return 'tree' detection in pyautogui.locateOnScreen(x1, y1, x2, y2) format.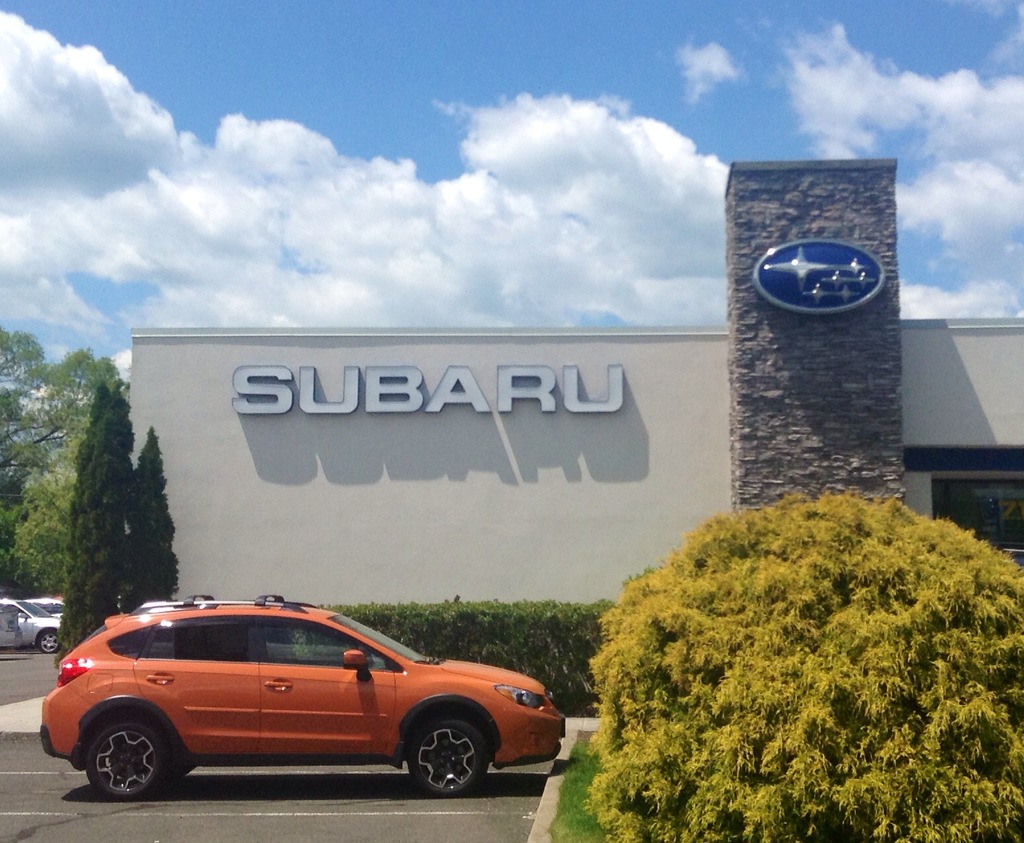
pyautogui.locateOnScreen(55, 375, 137, 667).
